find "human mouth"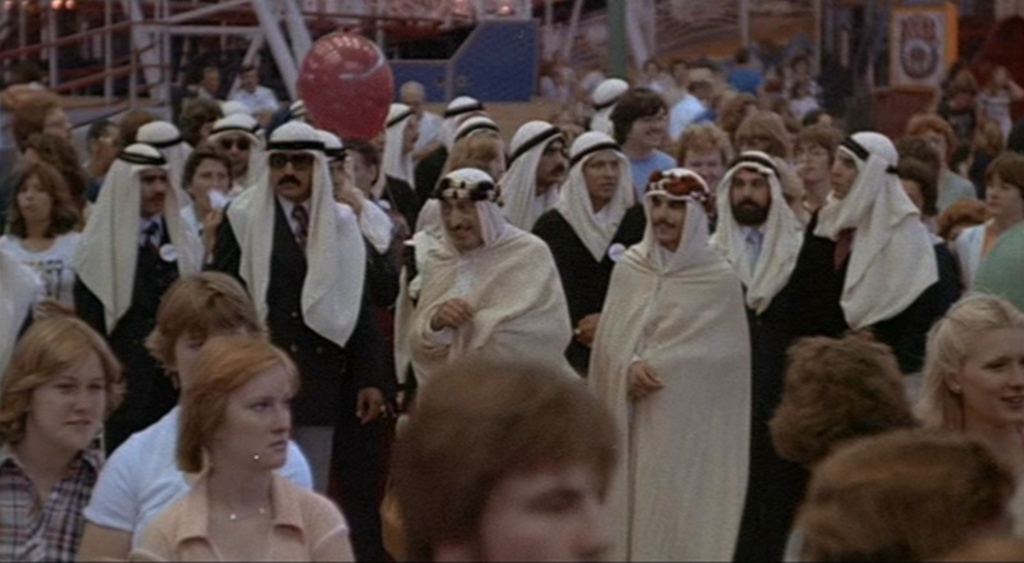
bbox(271, 439, 291, 450)
